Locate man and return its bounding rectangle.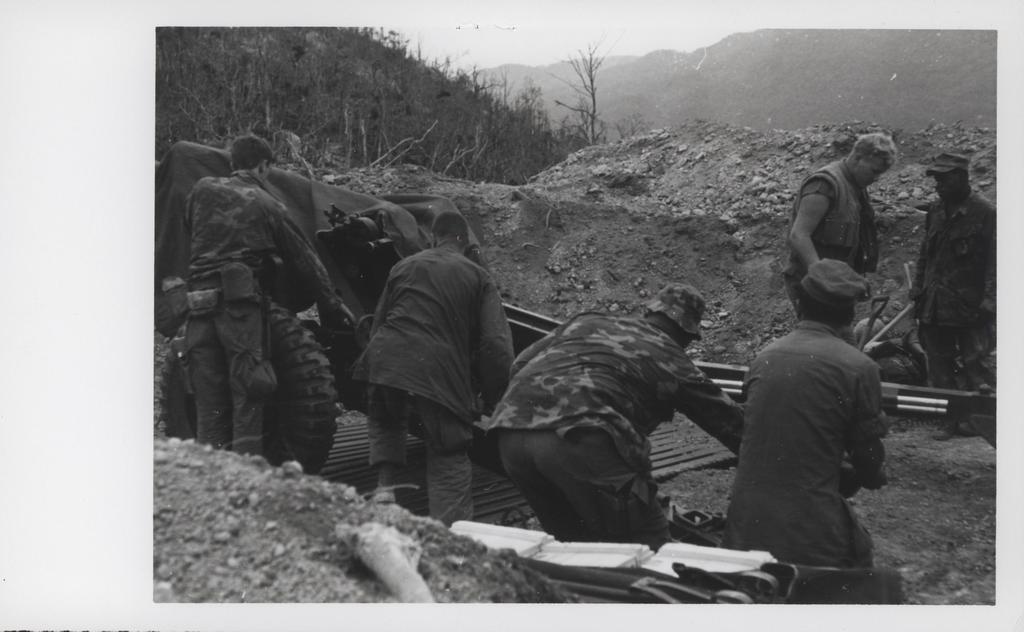
[716, 267, 902, 583].
